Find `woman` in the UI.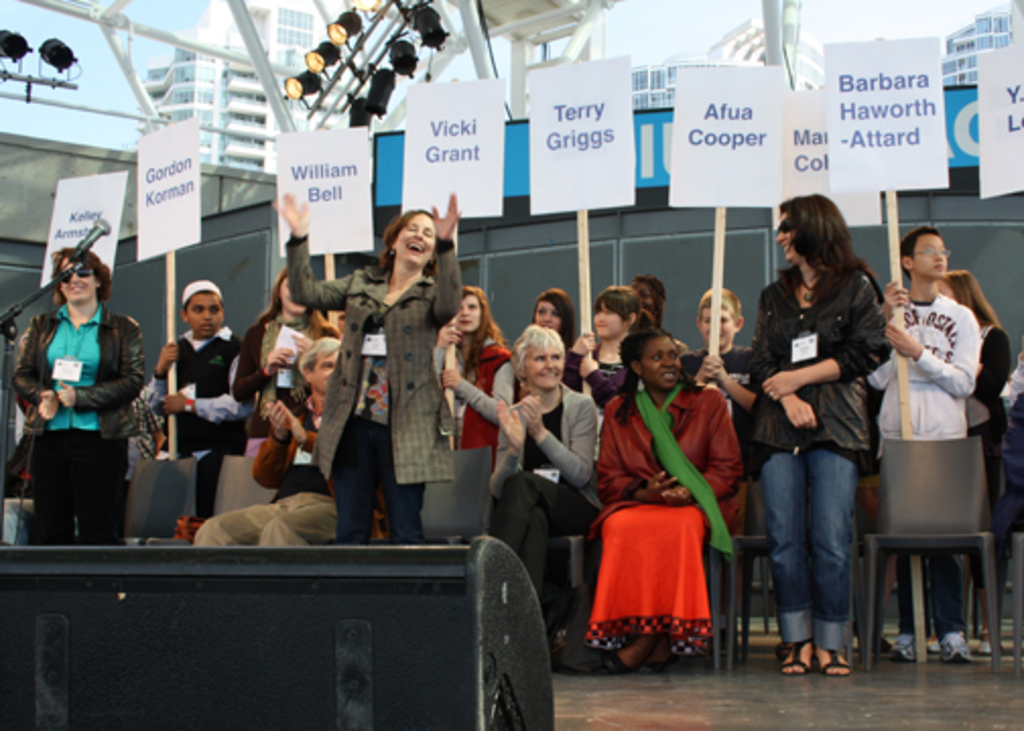
UI element at [x1=486, y1=323, x2=603, y2=660].
